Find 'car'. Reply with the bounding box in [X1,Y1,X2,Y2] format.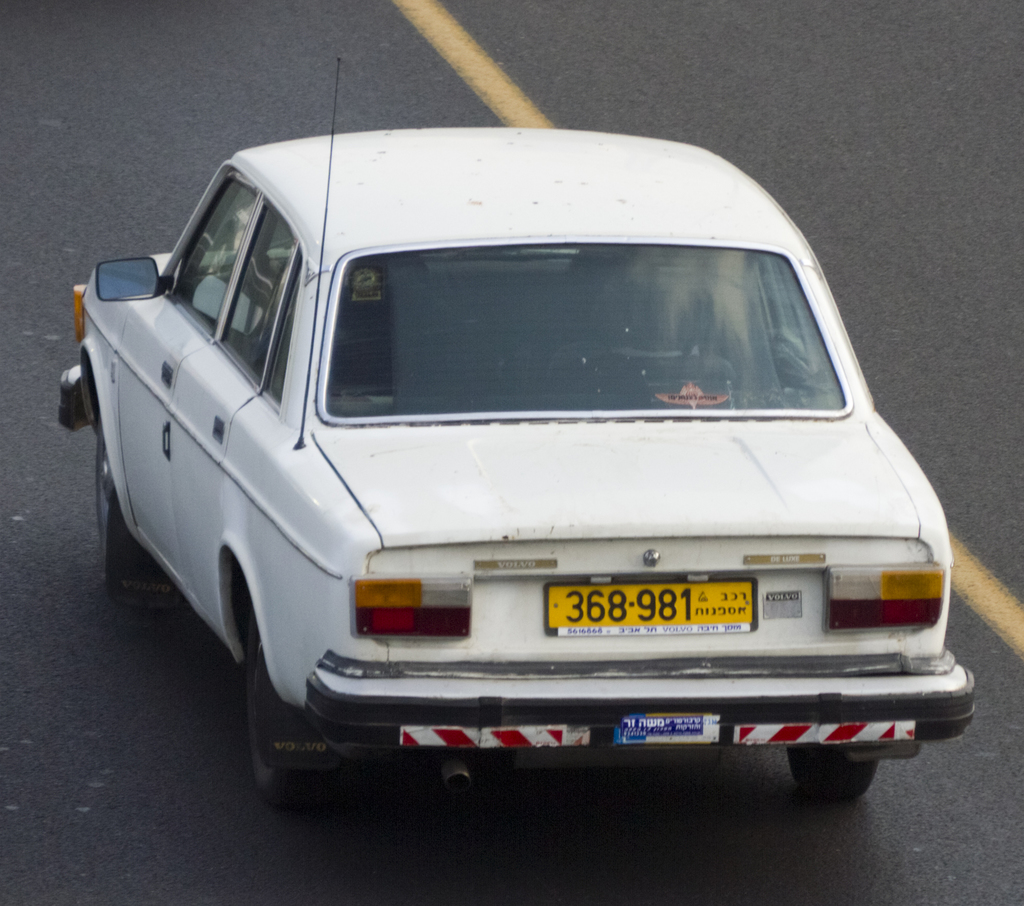
[54,60,980,806].
